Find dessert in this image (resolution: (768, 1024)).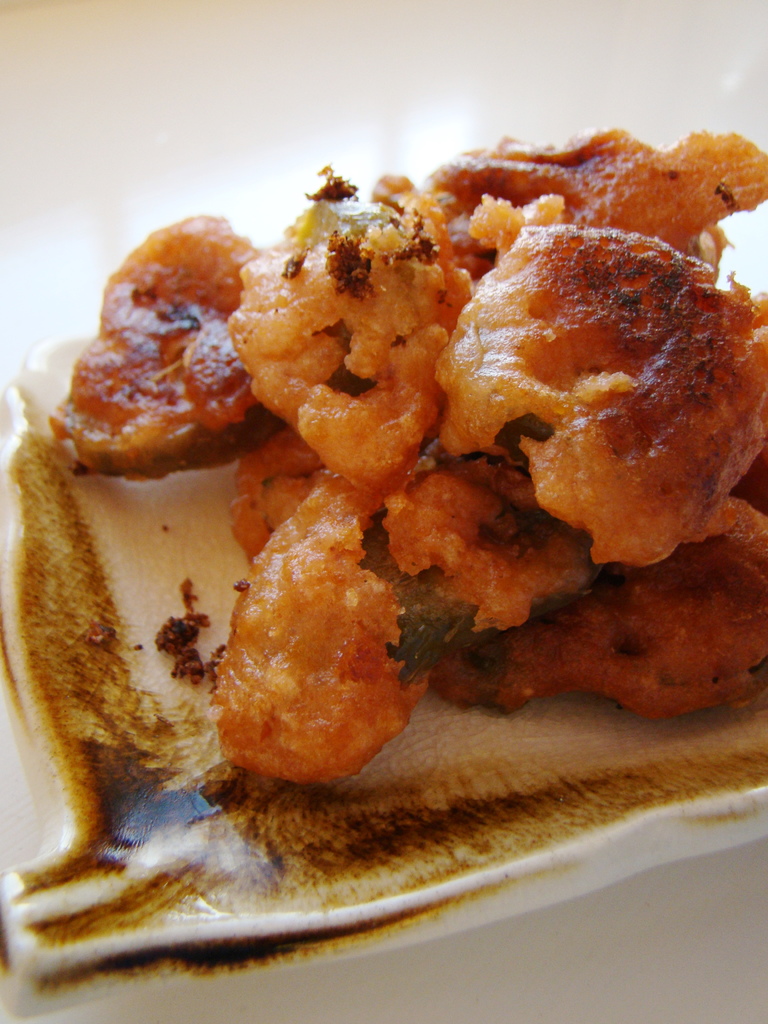
<bbox>41, 277, 271, 492</bbox>.
